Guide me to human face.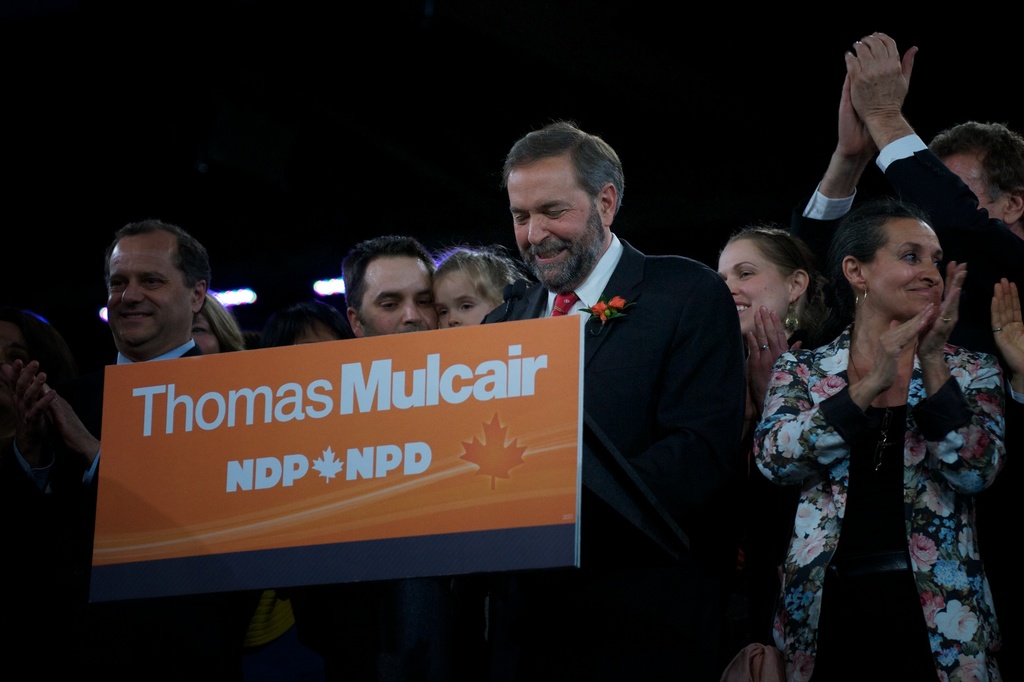
Guidance: bbox(431, 264, 495, 326).
